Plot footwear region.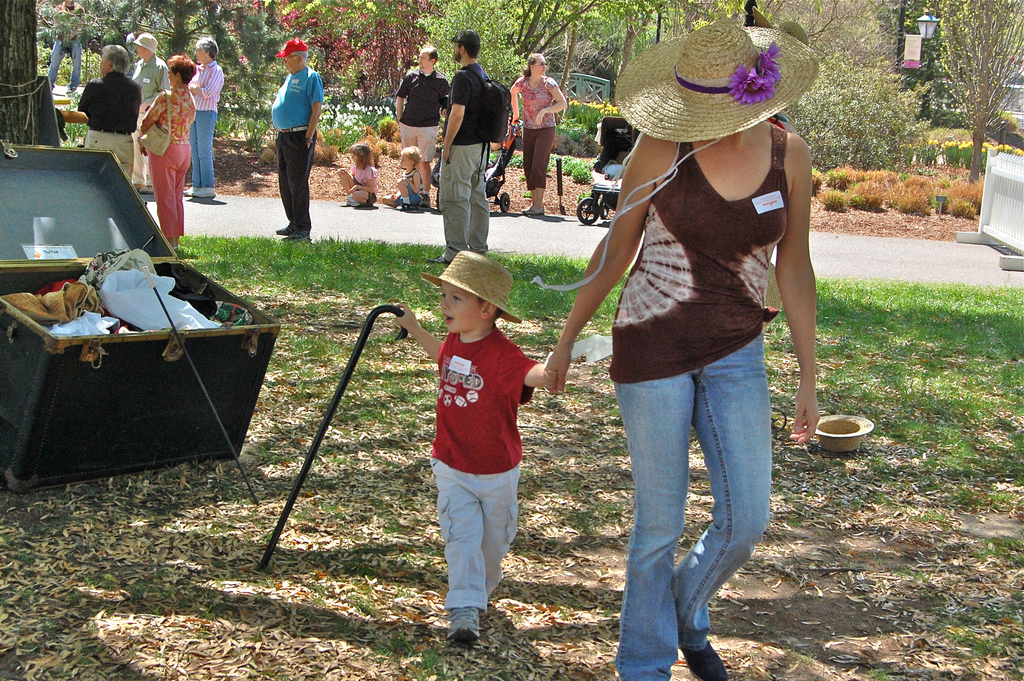
Plotted at bbox=(270, 220, 294, 236).
